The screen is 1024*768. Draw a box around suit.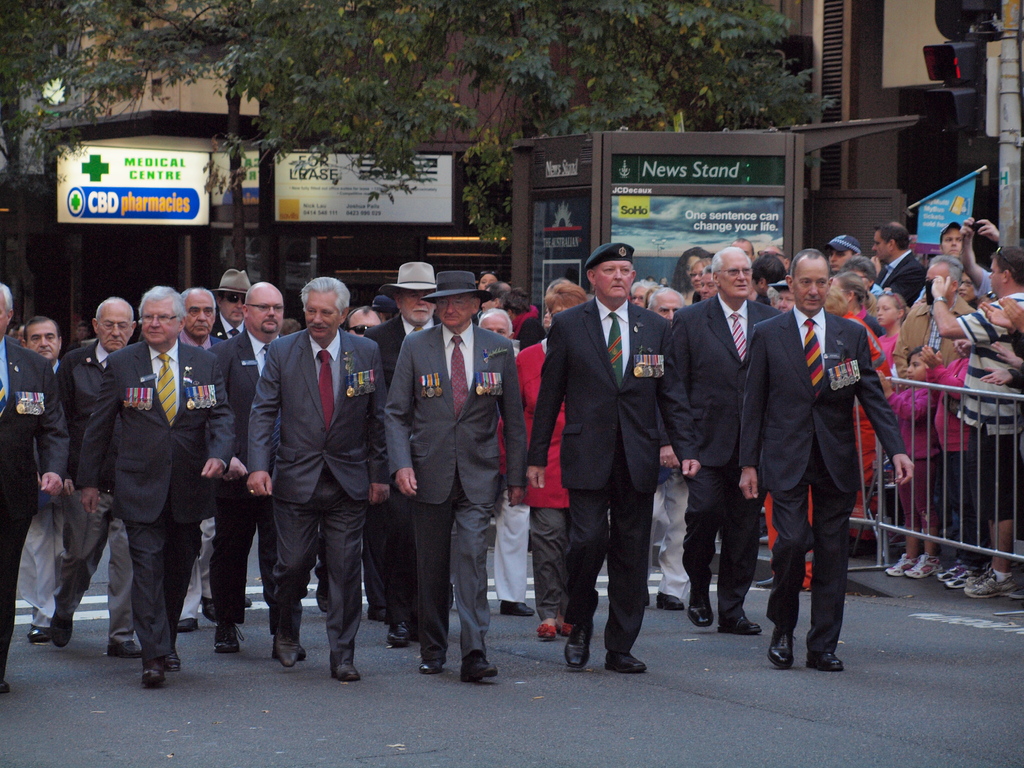
BBox(211, 330, 280, 633).
